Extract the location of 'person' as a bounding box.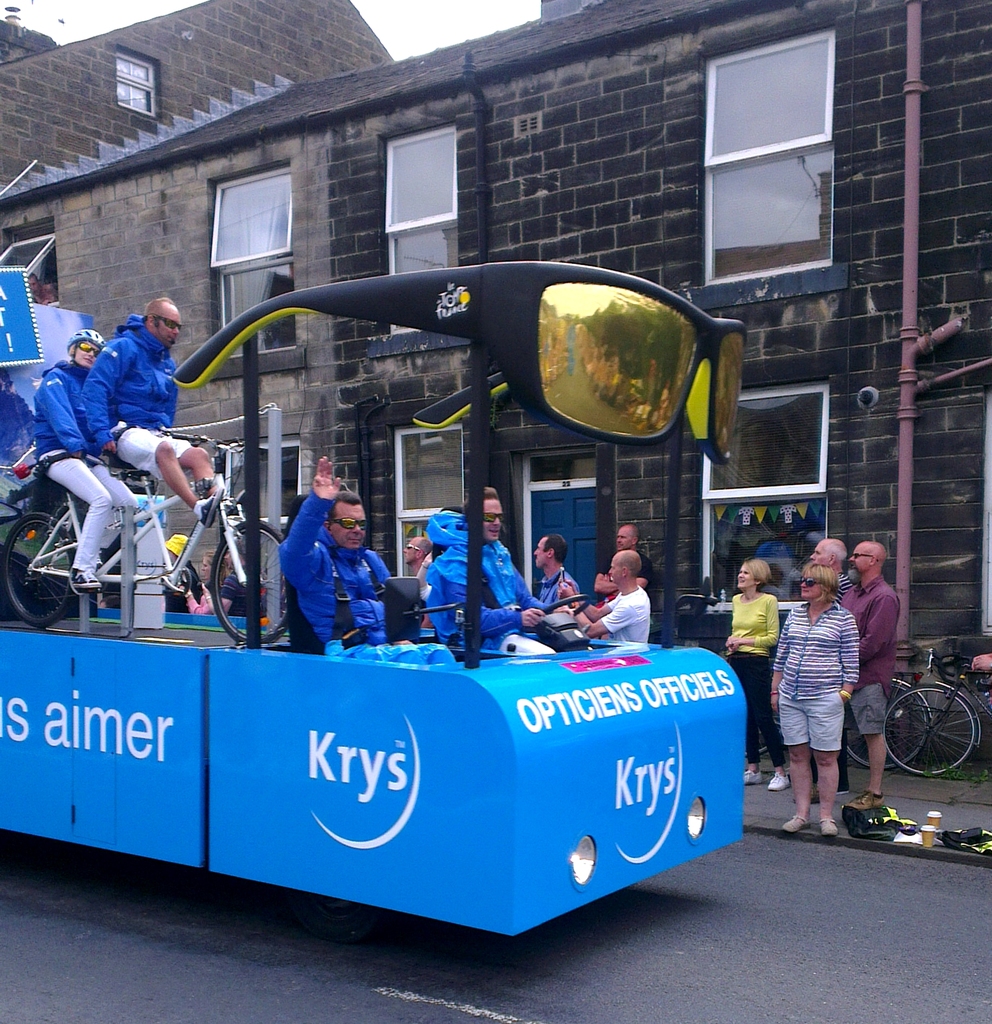
Rect(167, 531, 205, 609).
